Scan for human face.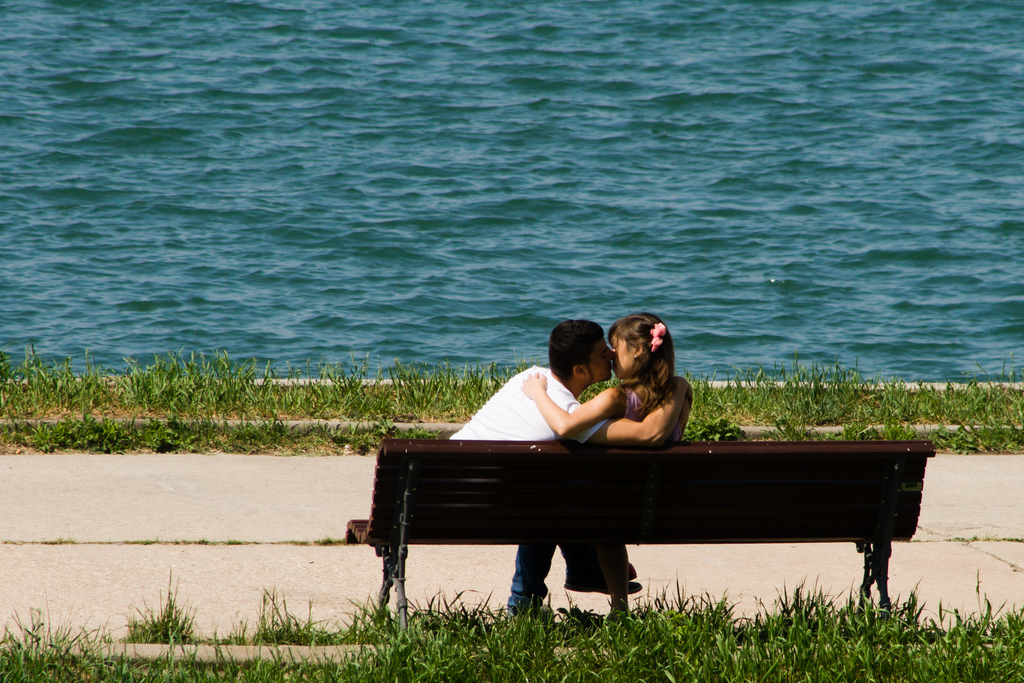
Scan result: [x1=611, y1=335, x2=636, y2=377].
